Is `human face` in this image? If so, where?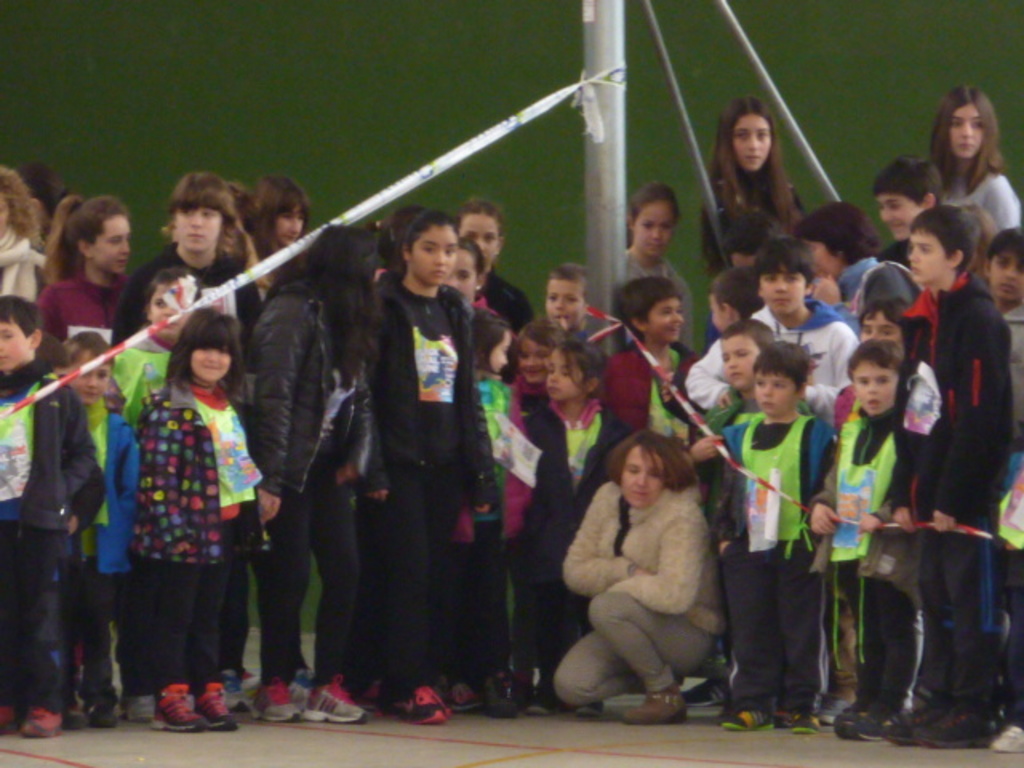
Yes, at bbox=(862, 312, 902, 342).
